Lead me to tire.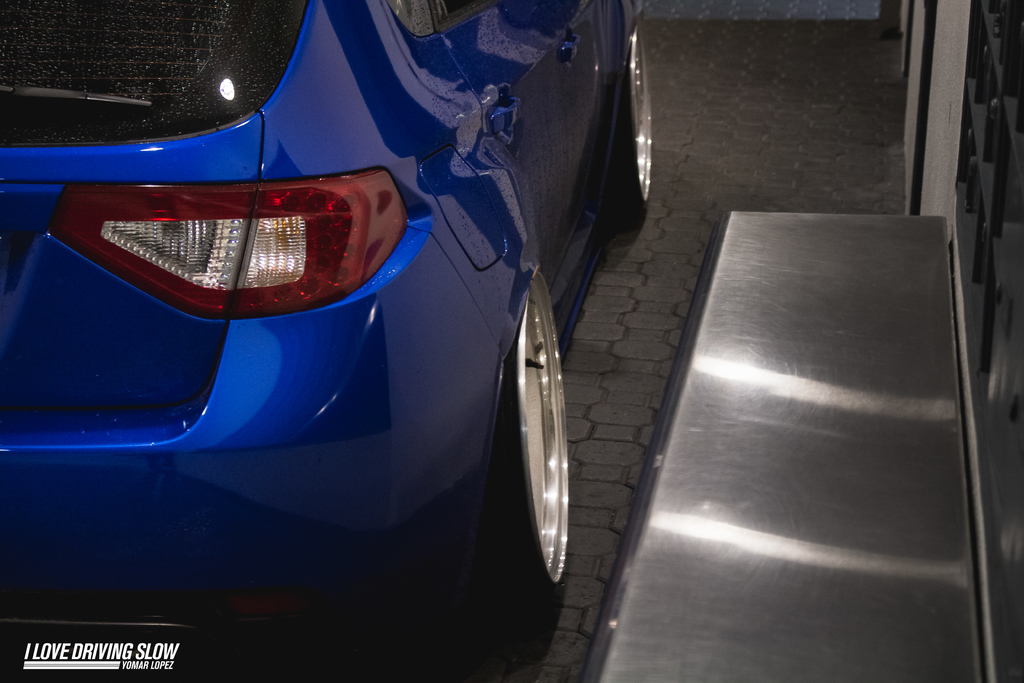
Lead to bbox=(604, 28, 656, 210).
